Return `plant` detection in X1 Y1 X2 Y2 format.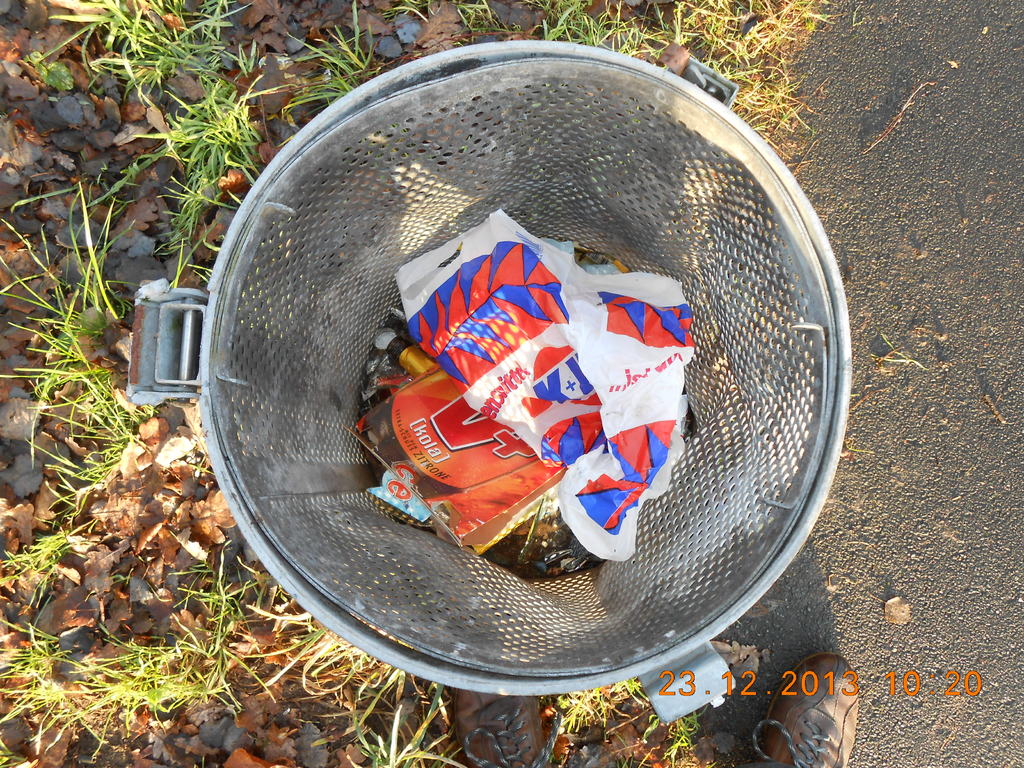
561 684 643 732.
